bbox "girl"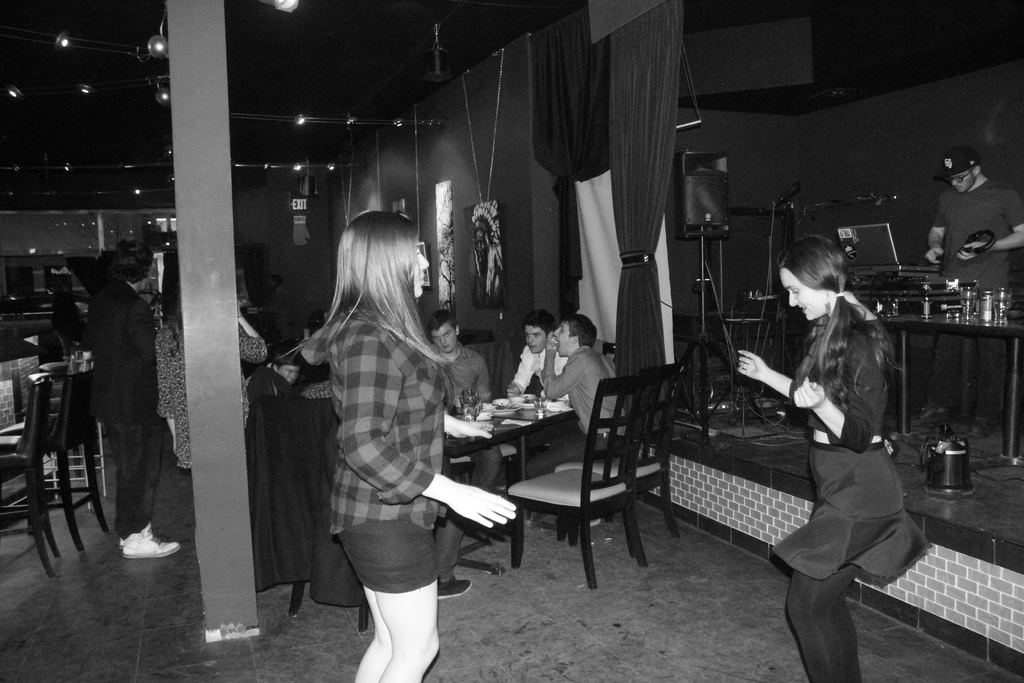
307:213:522:682
